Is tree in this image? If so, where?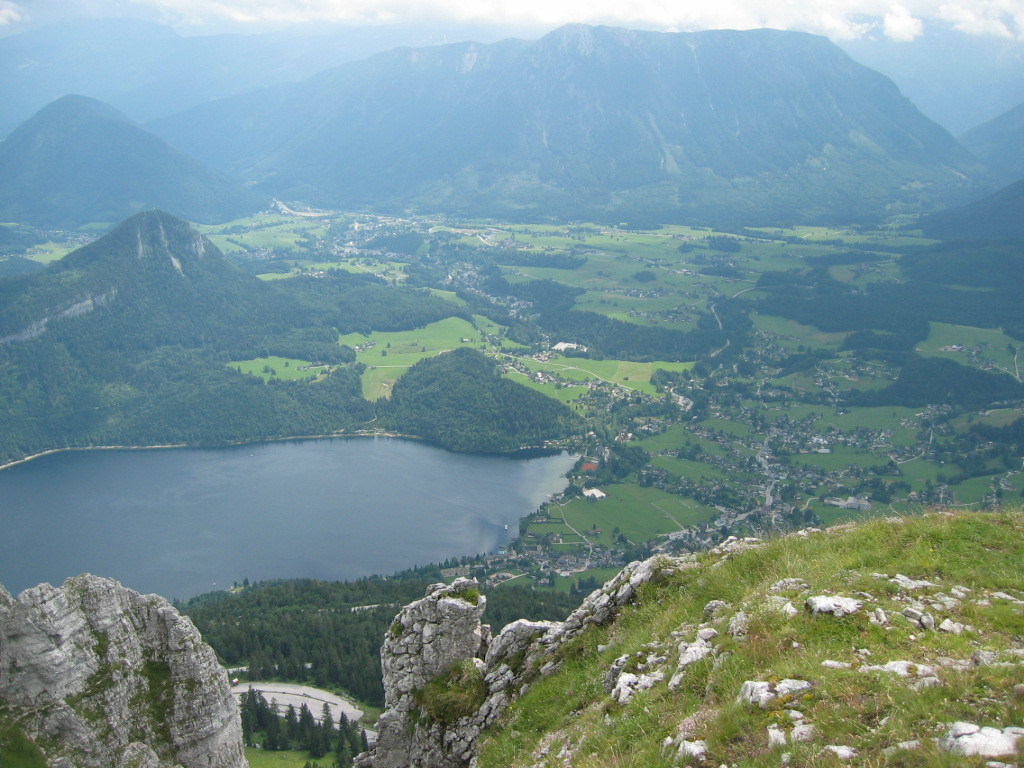
Yes, at box=[631, 546, 649, 561].
